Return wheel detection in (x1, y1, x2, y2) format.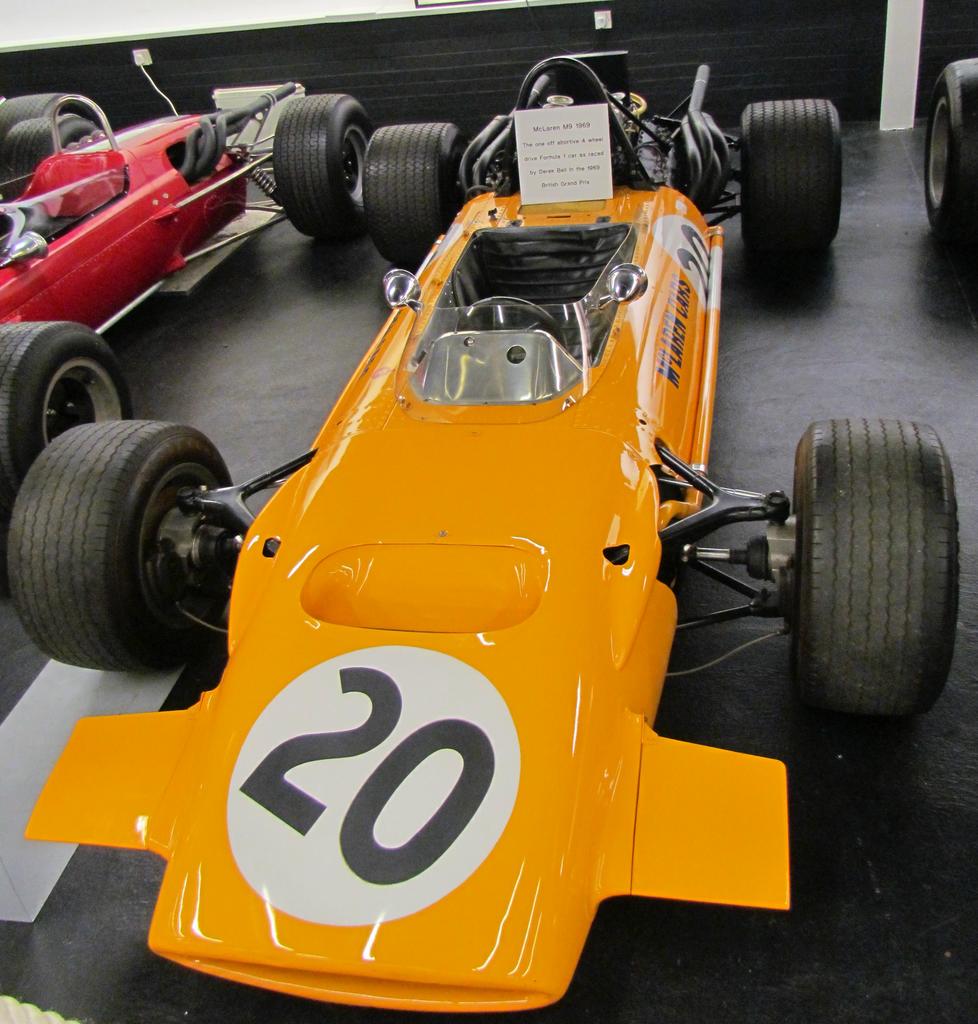
(739, 101, 842, 254).
